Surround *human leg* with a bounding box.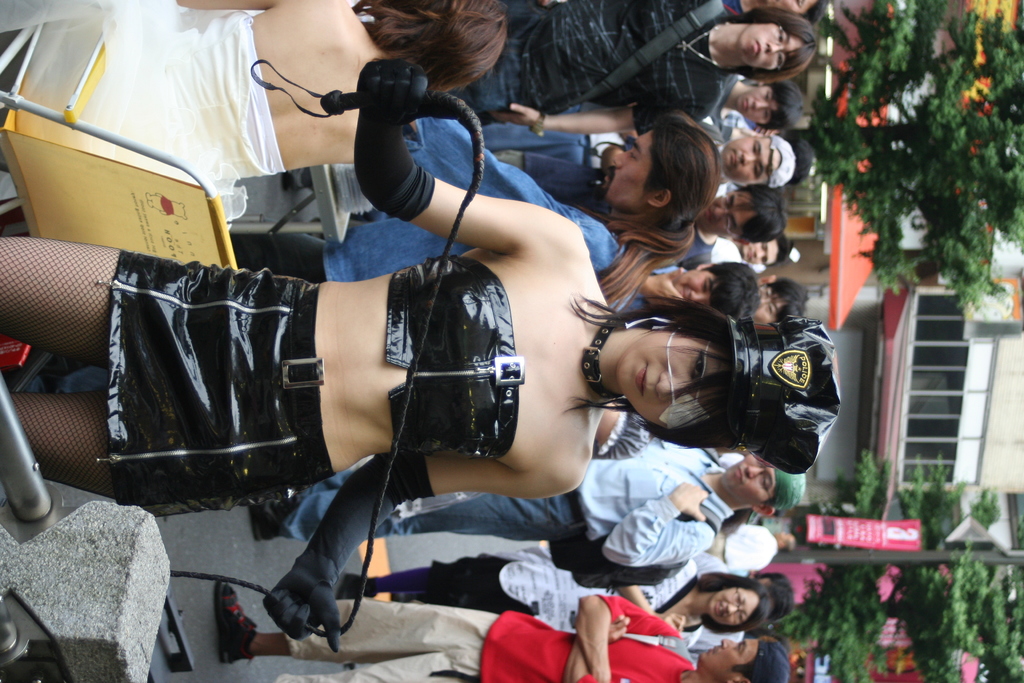
<bbox>369, 557, 532, 609</bbox>.
